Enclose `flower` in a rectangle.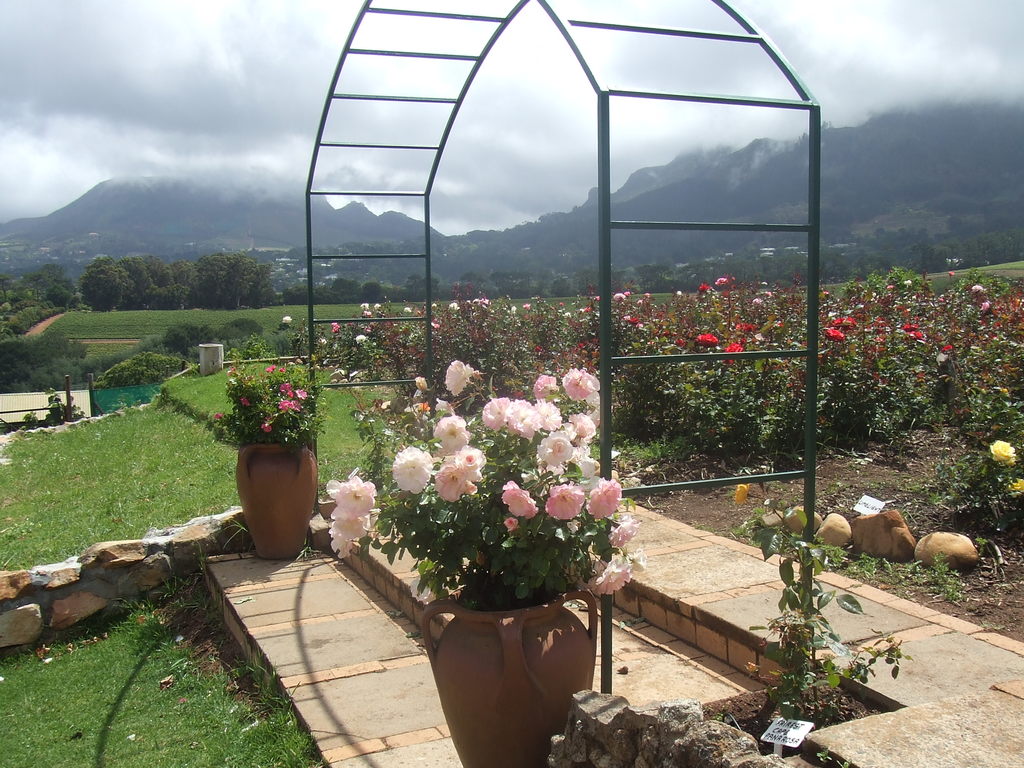
x1=578 y1=342 x2=580 y2=347.
